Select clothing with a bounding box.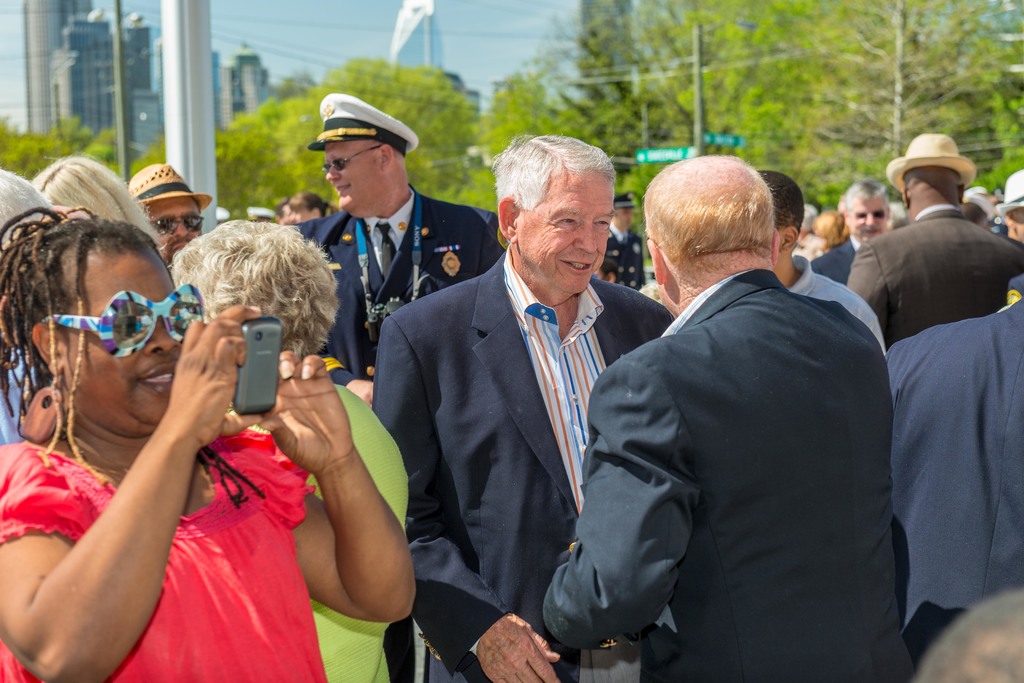
[221, 378, 413, 682].
